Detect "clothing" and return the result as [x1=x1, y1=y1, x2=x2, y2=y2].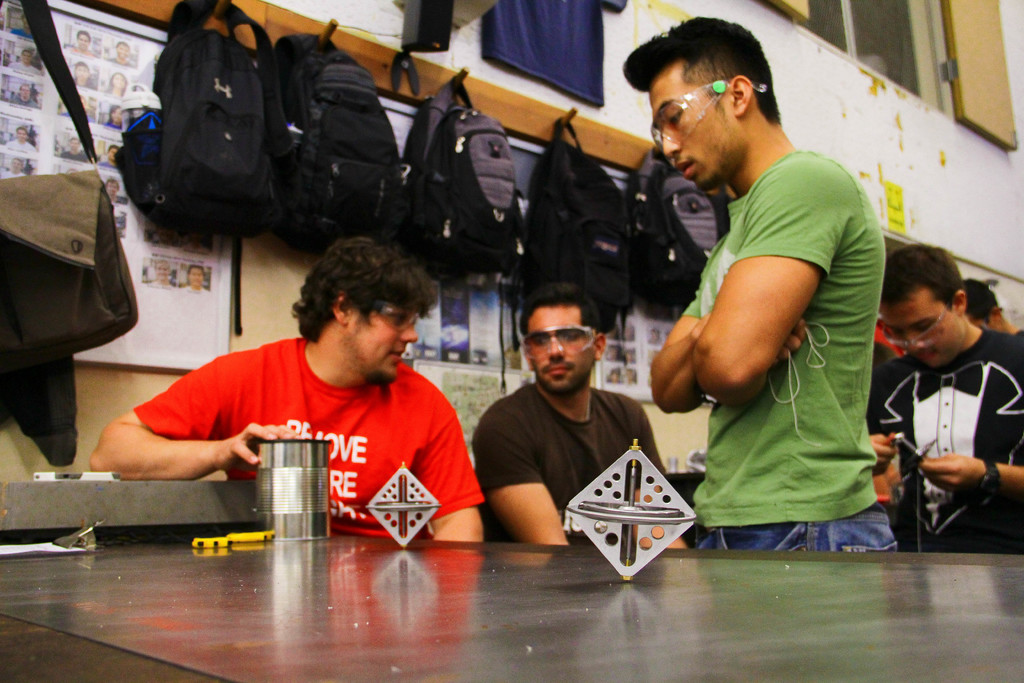
[x1=685, y1=149, x2=901, y2=548].
